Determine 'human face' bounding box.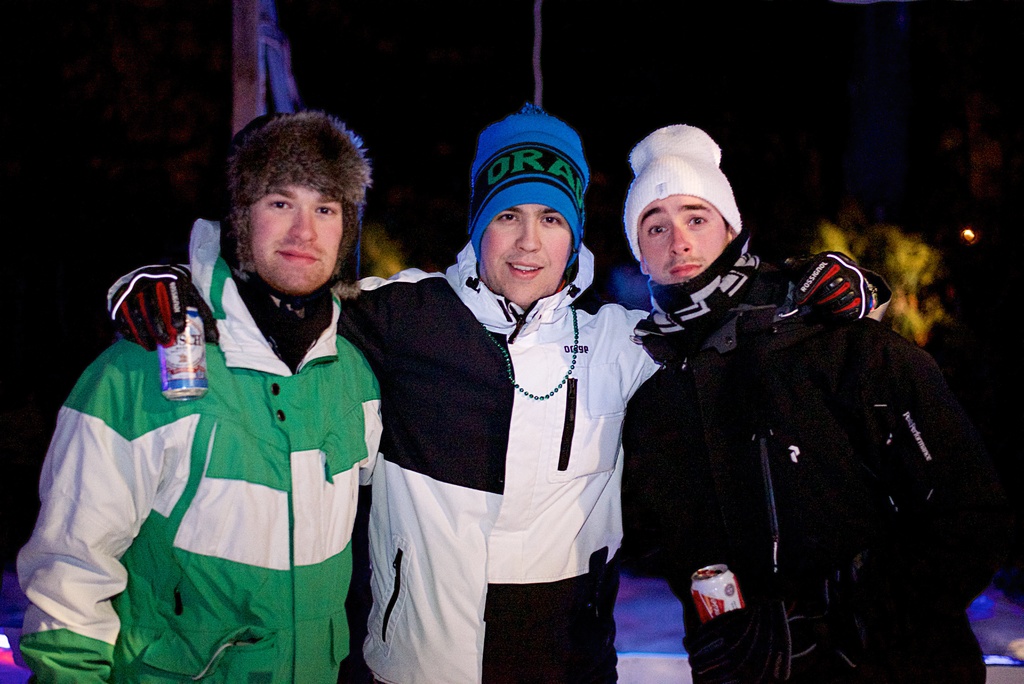
Determined: [633, 199, 730, 288].
